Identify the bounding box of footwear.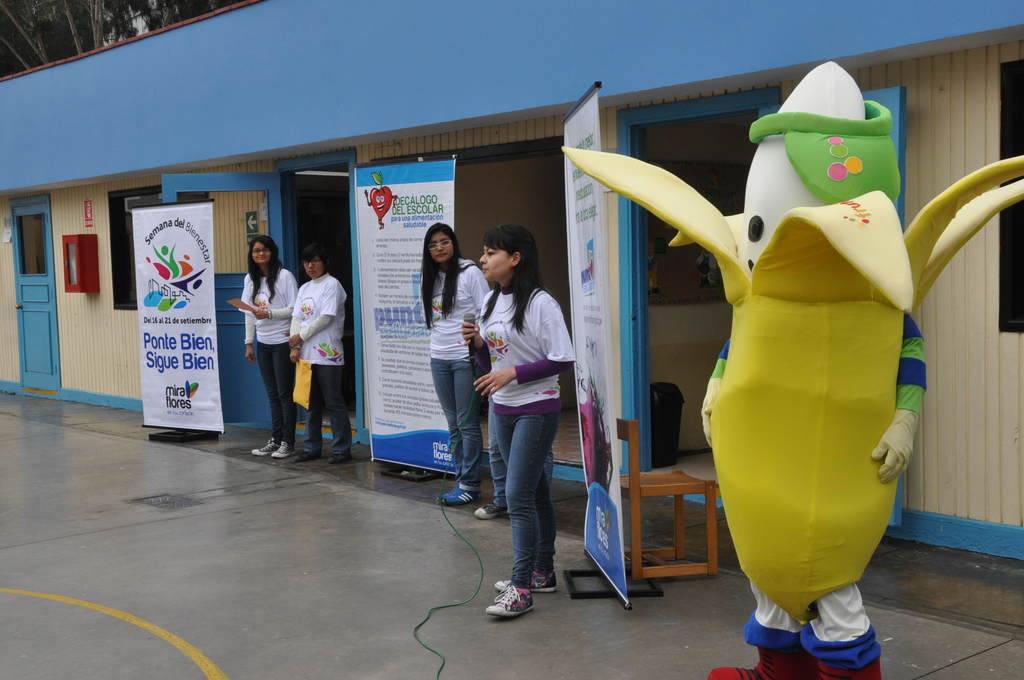
[473, 503, 511, 521].
